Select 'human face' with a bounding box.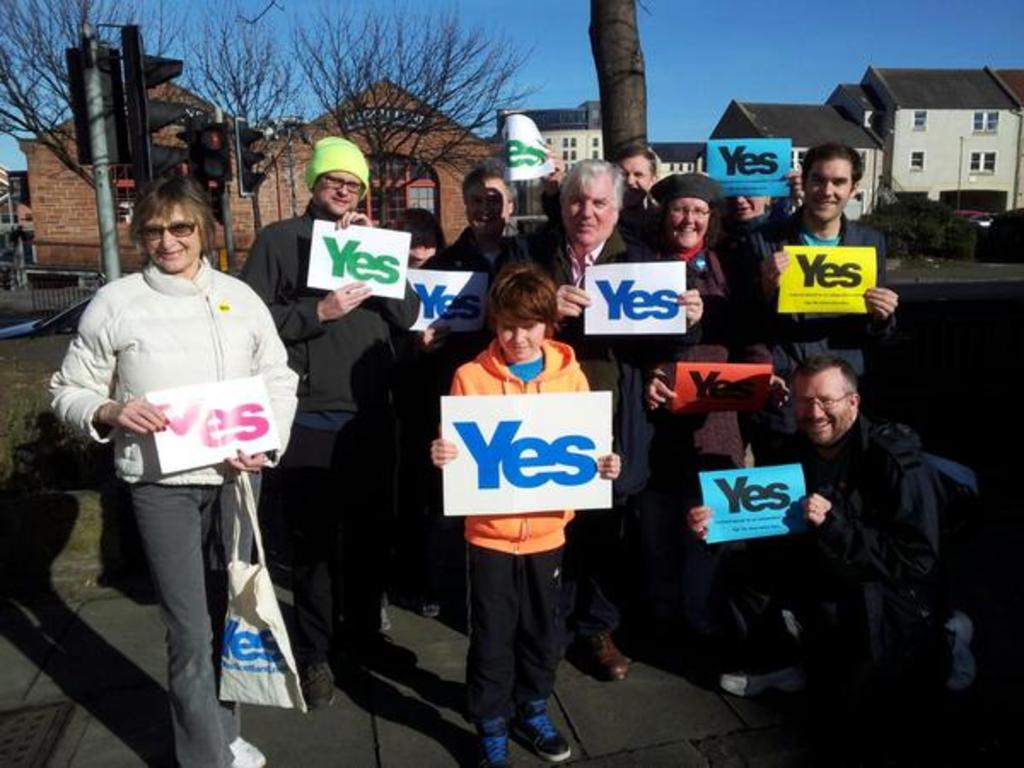
Rect(561, 177, 618, 247).
